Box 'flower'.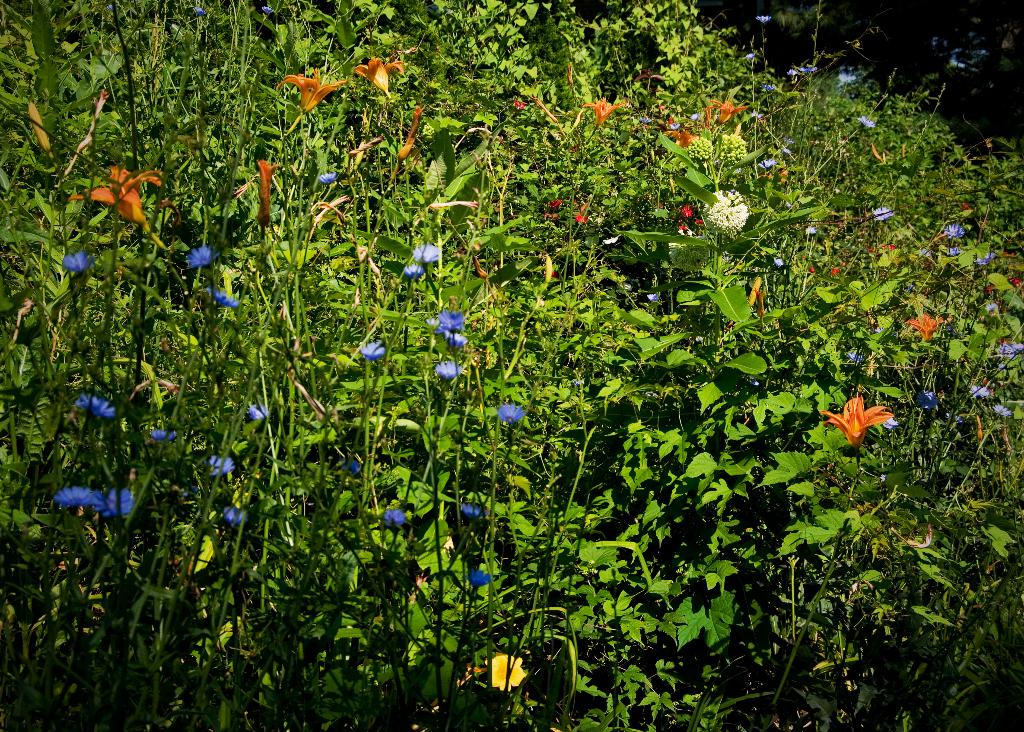
216:503:254:529.
